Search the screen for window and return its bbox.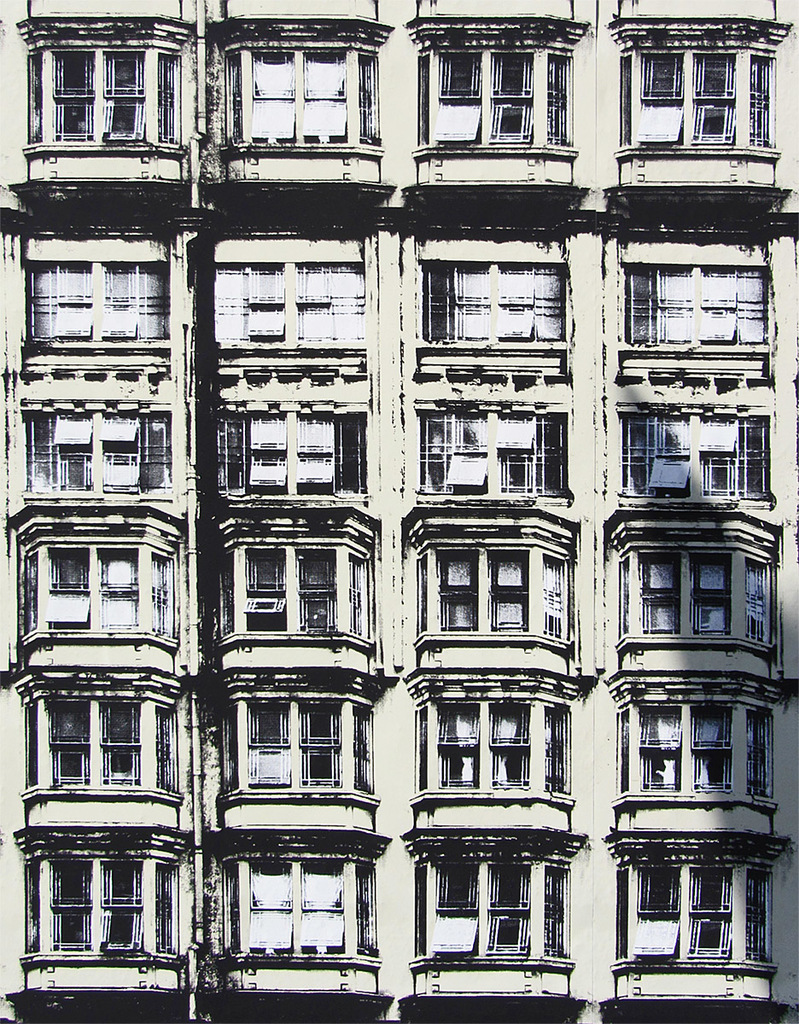
Found: [left=226, top=51, right=379, bottom=139].
